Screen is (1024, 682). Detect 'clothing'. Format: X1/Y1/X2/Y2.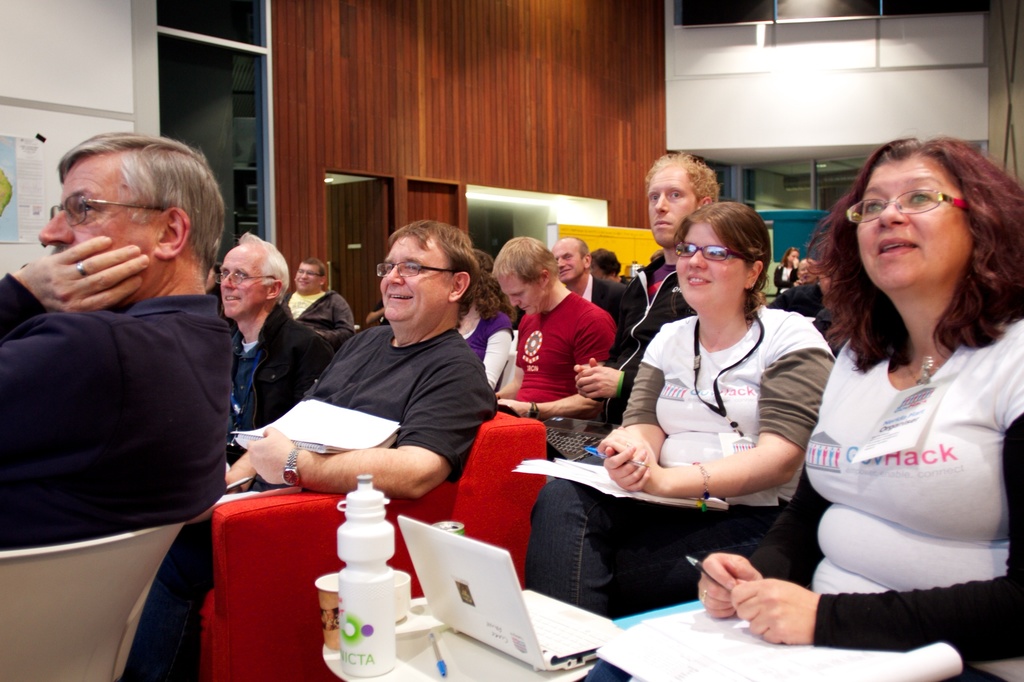
772/258/802/291.
